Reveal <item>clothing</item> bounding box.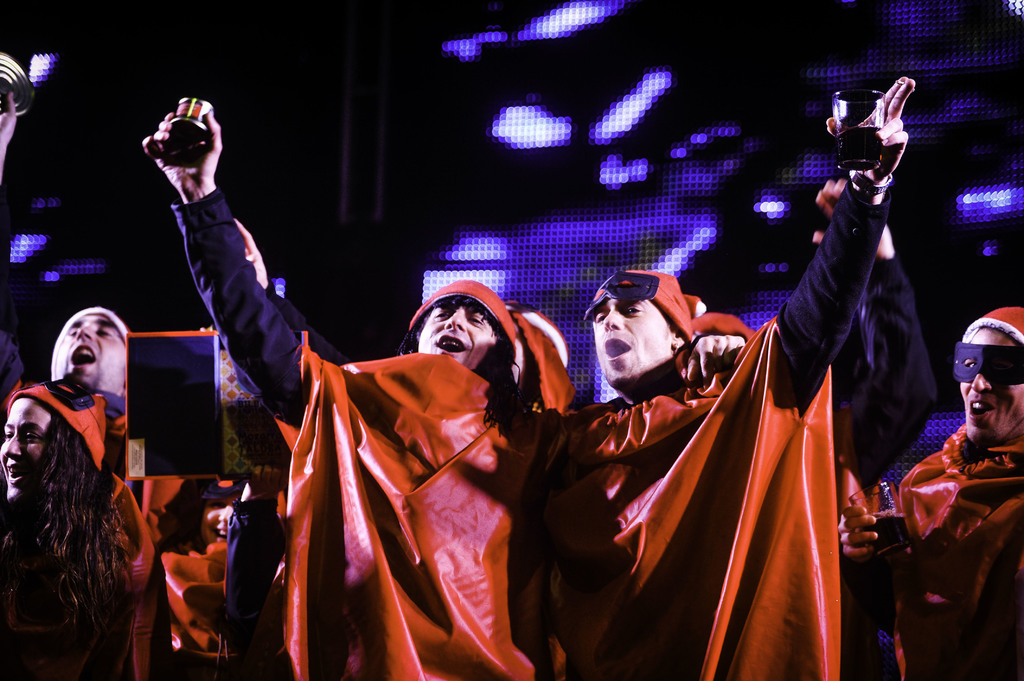
Revealed: Rect(140, 468, 268, 680).
